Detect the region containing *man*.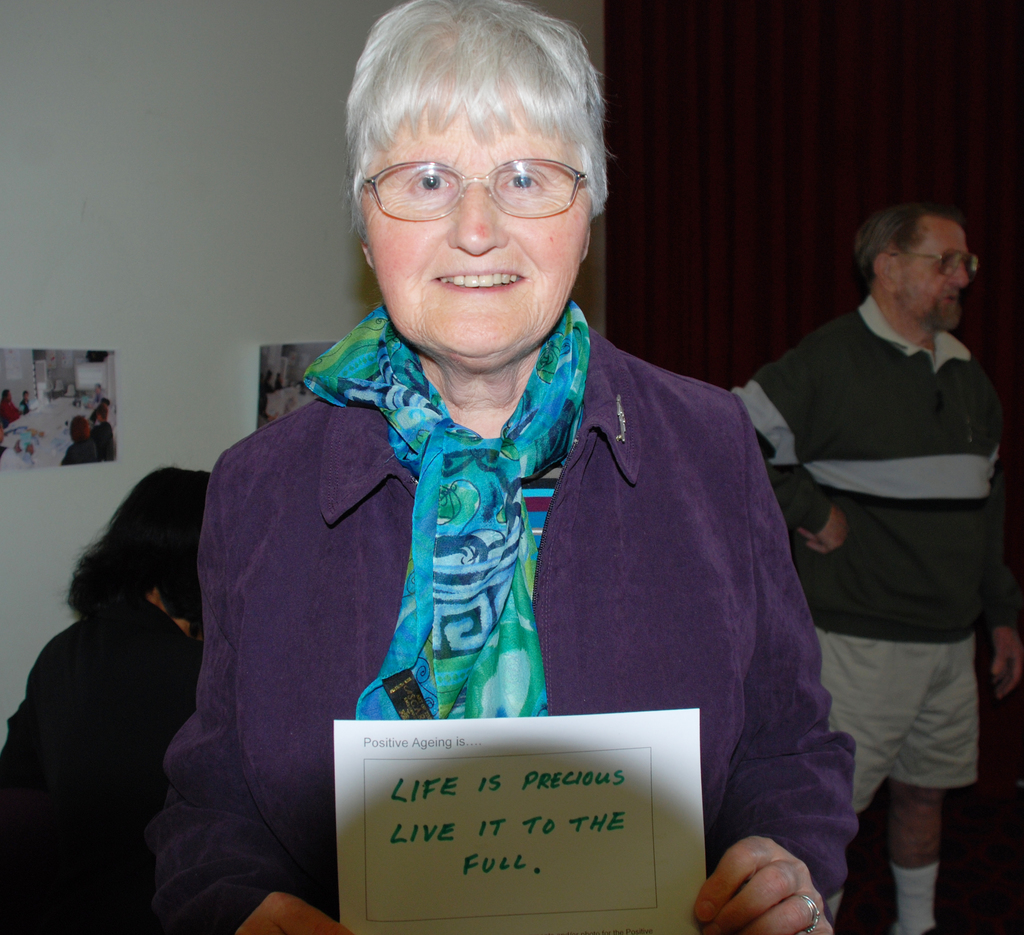
<region>746, 117, 1011, 934</region>.
